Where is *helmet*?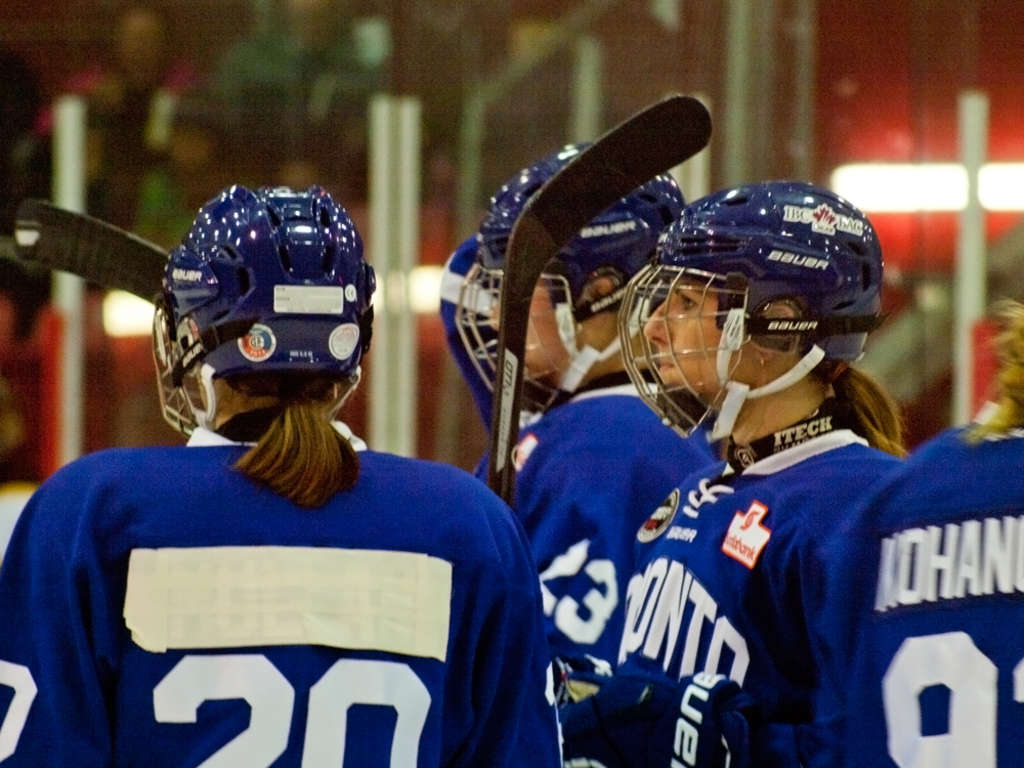
{"x1": 150, "y1": 184, "x2": 380, "y2": 449}.
